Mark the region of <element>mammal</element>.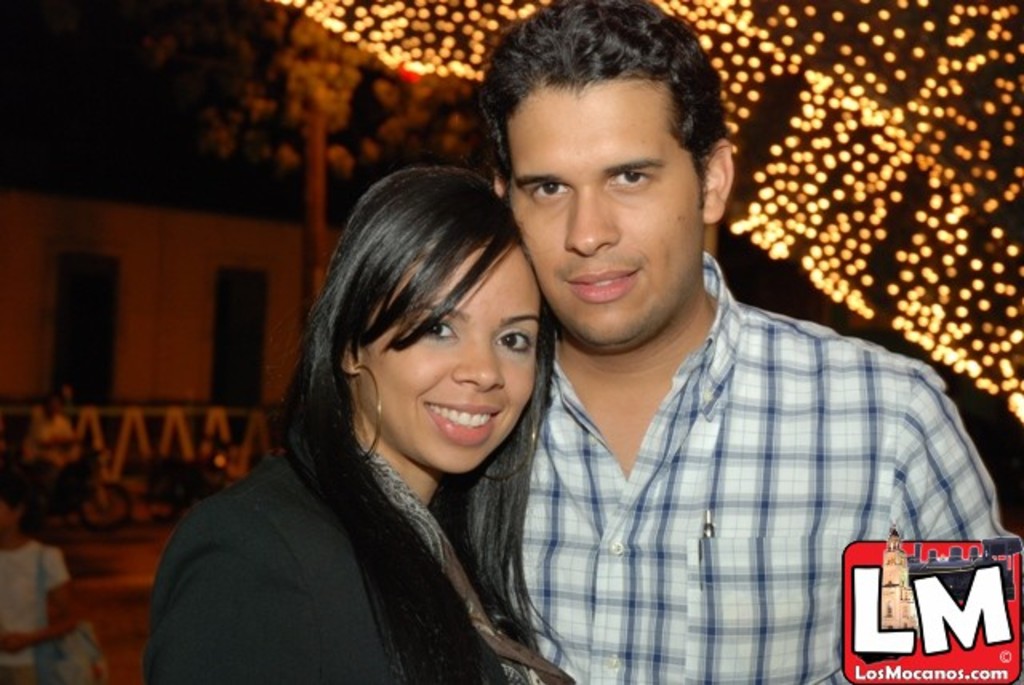
Region: l=474, t=0, r=1022, b=683.
